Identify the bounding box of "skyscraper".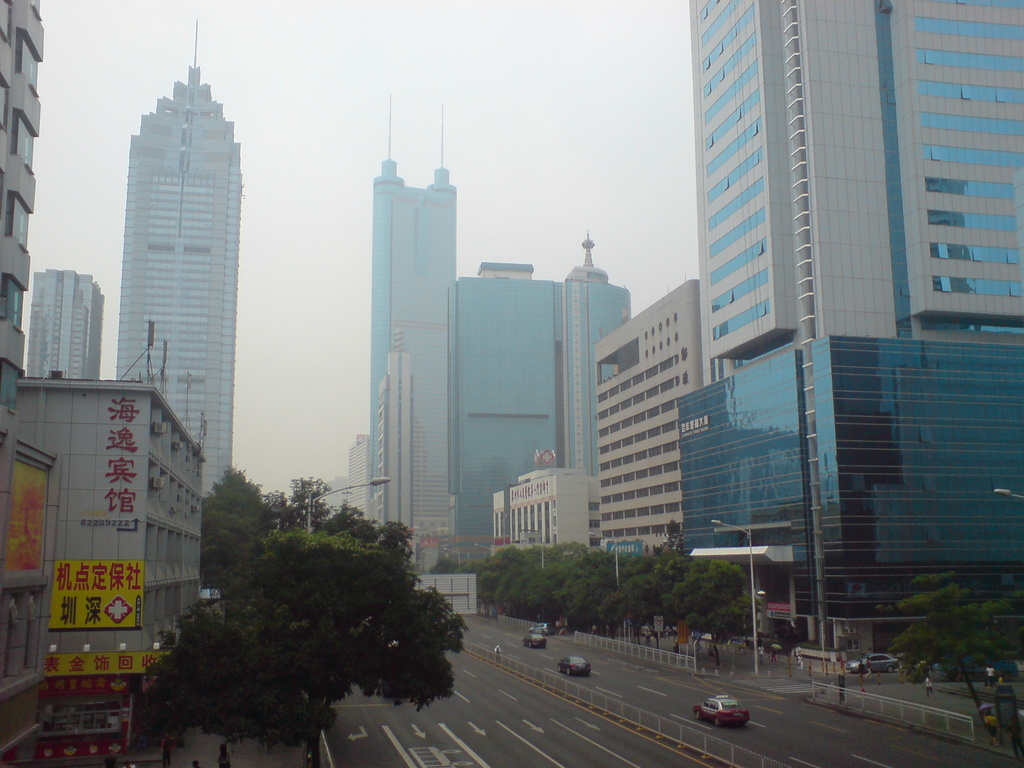
549, 229, 630, 554.
